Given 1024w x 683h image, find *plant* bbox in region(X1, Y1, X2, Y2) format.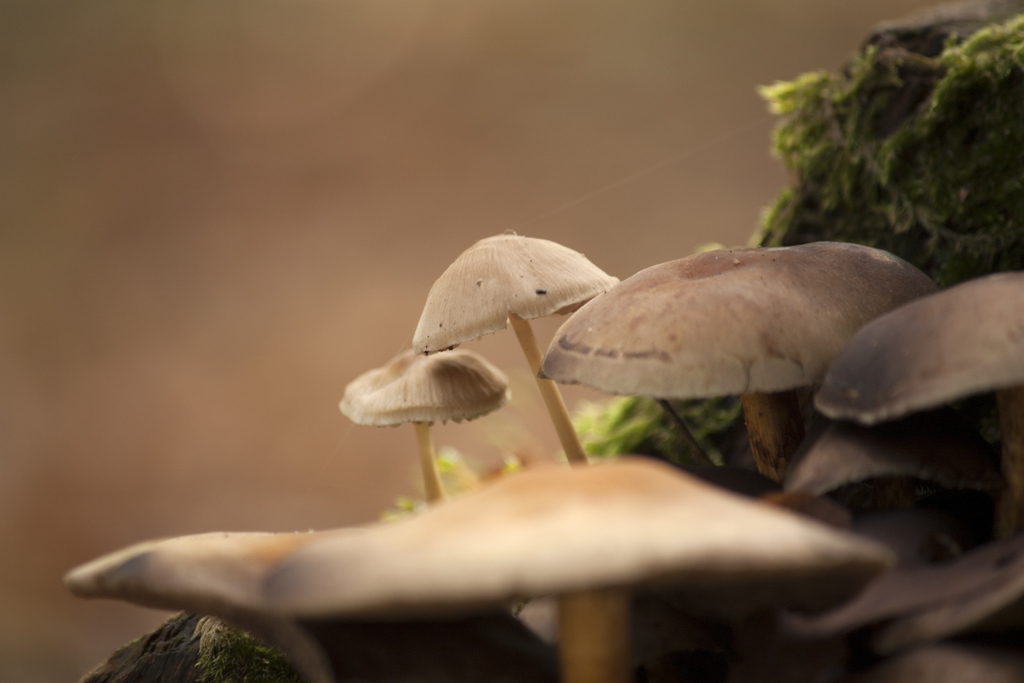
region(422, 233, 623, 469).
